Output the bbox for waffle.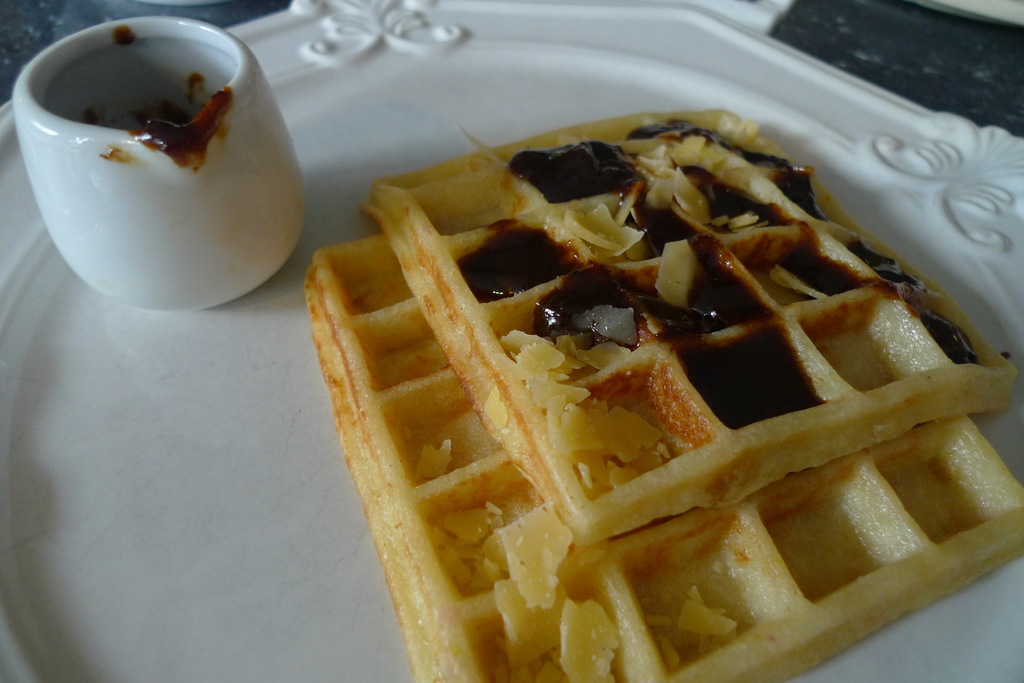
x1=305 y1=229 x2=1020 y2=682.
